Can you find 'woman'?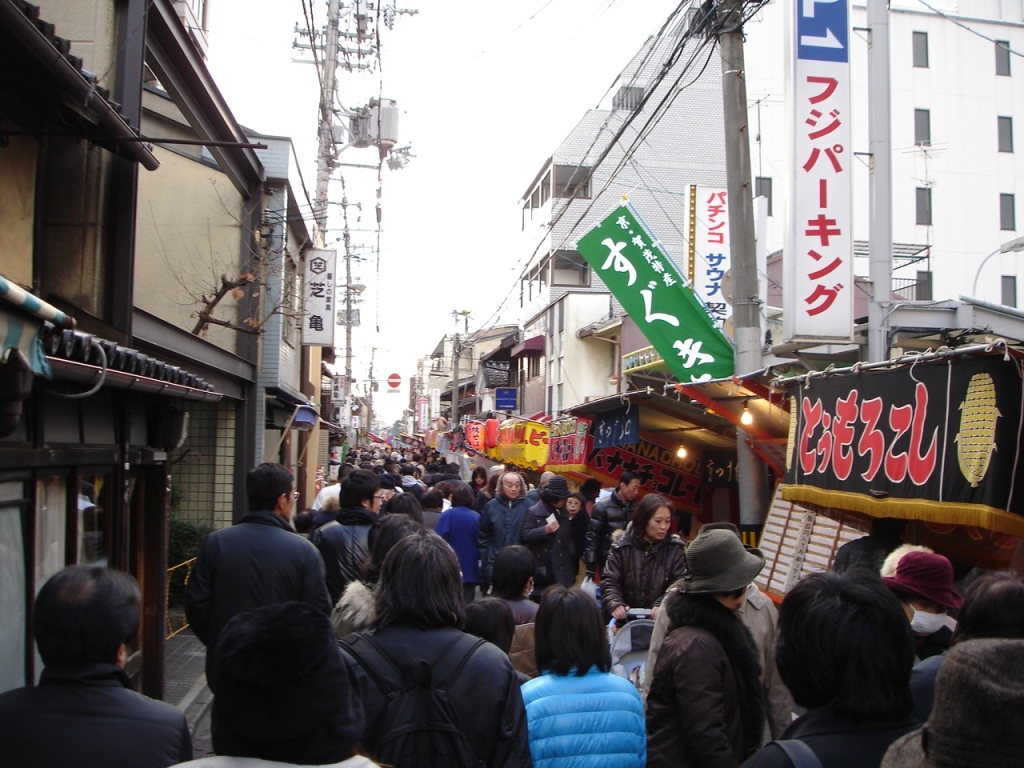
Yes, bounding box: <region>560, 494, 593, 583</region>.
